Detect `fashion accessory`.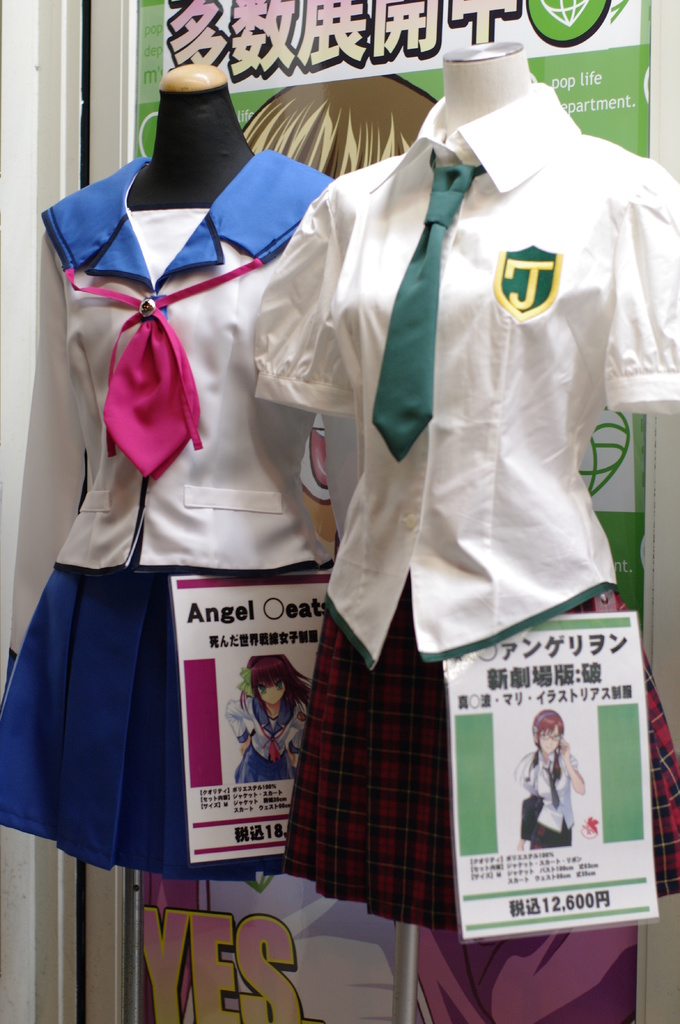
Detected at <box>366,147,487,465</box>.
